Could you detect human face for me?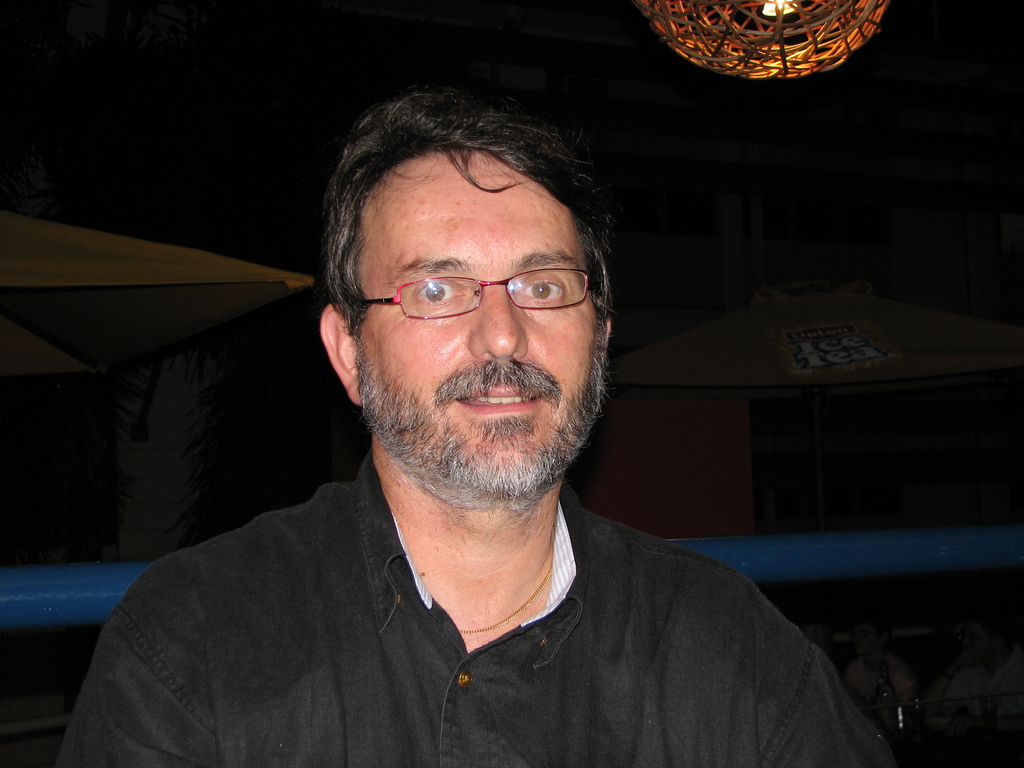
Detection result: Rect(360, 148, 596, 496).
